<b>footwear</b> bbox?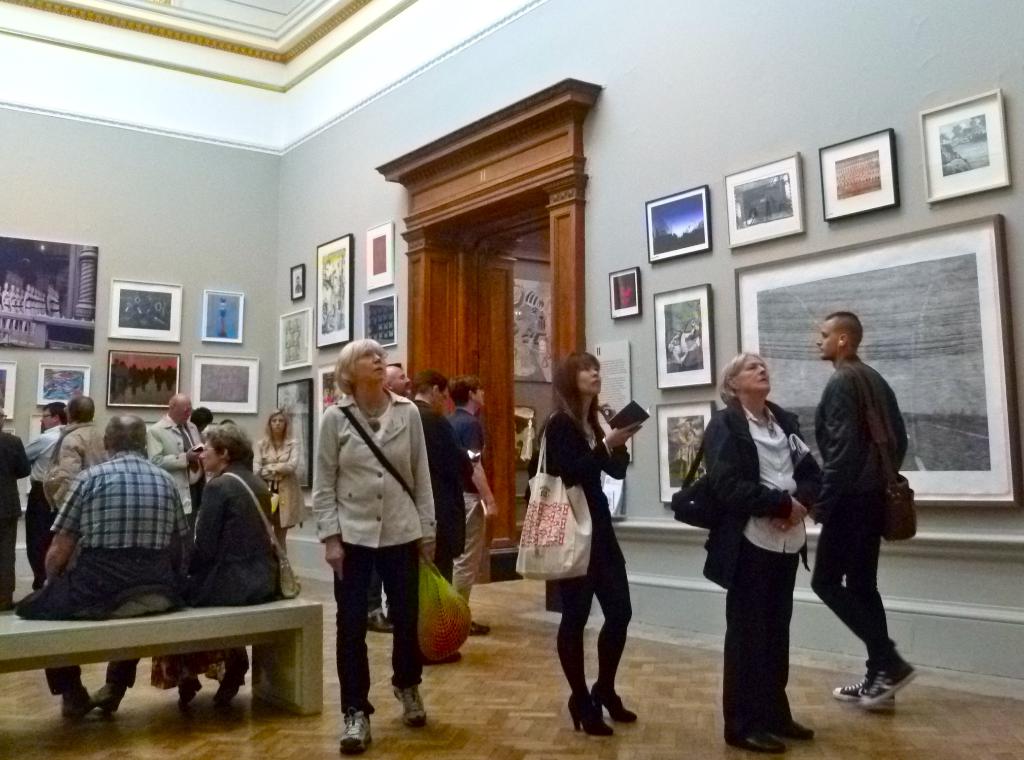
{"left": 89, "top": 682, "right": 124, "bottom": 711}
